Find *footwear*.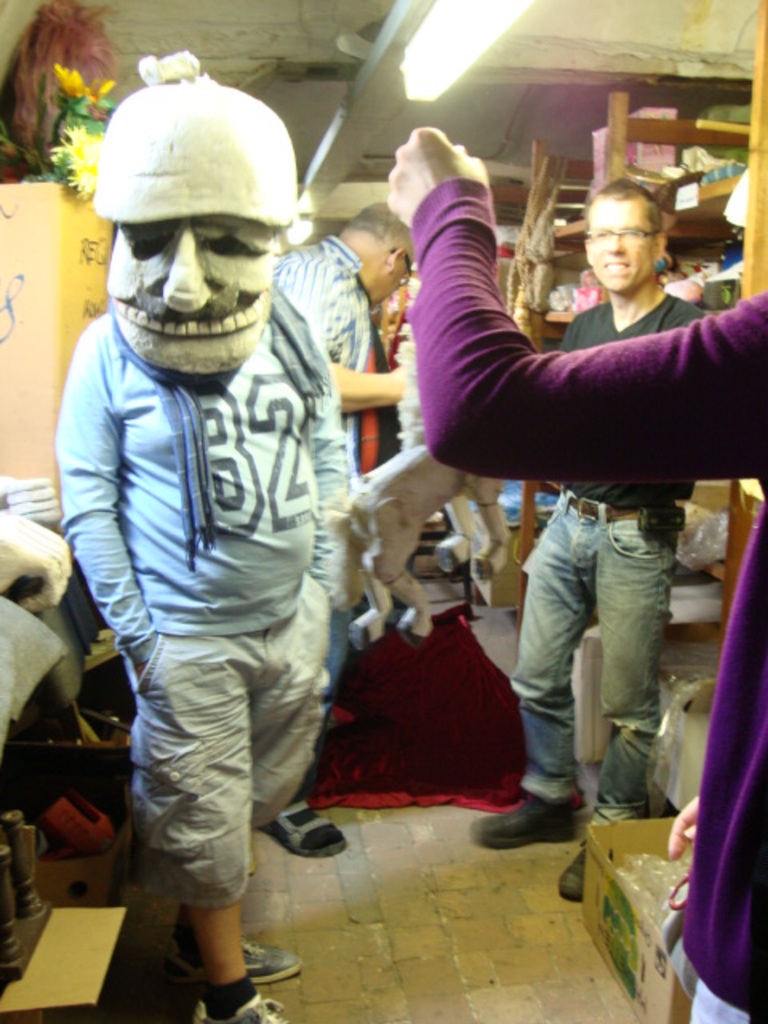
select_region(494, 782, 579, 858).
